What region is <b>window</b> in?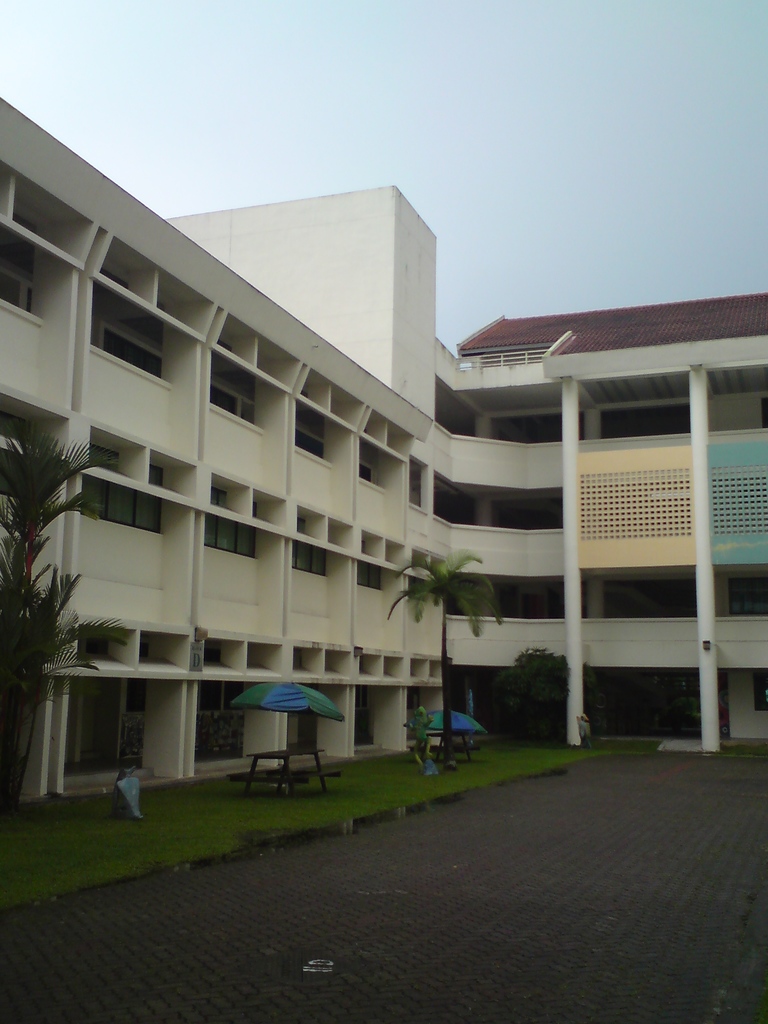
BBox(79, 479, 166, 536).
